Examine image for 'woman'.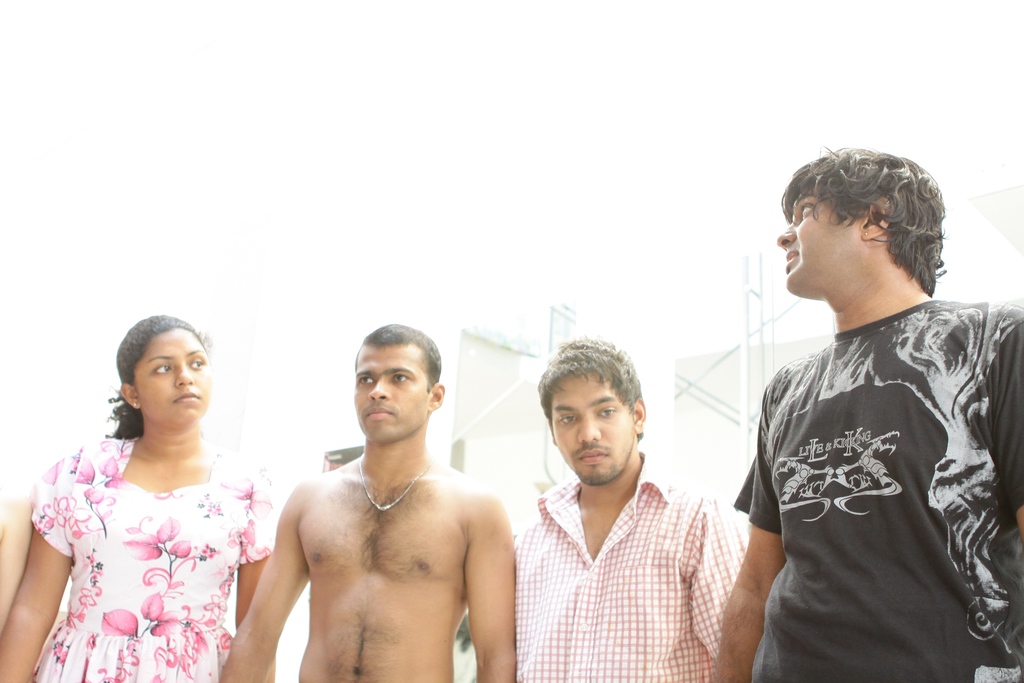
Examination result: <box>18,300,277,682</box>.
